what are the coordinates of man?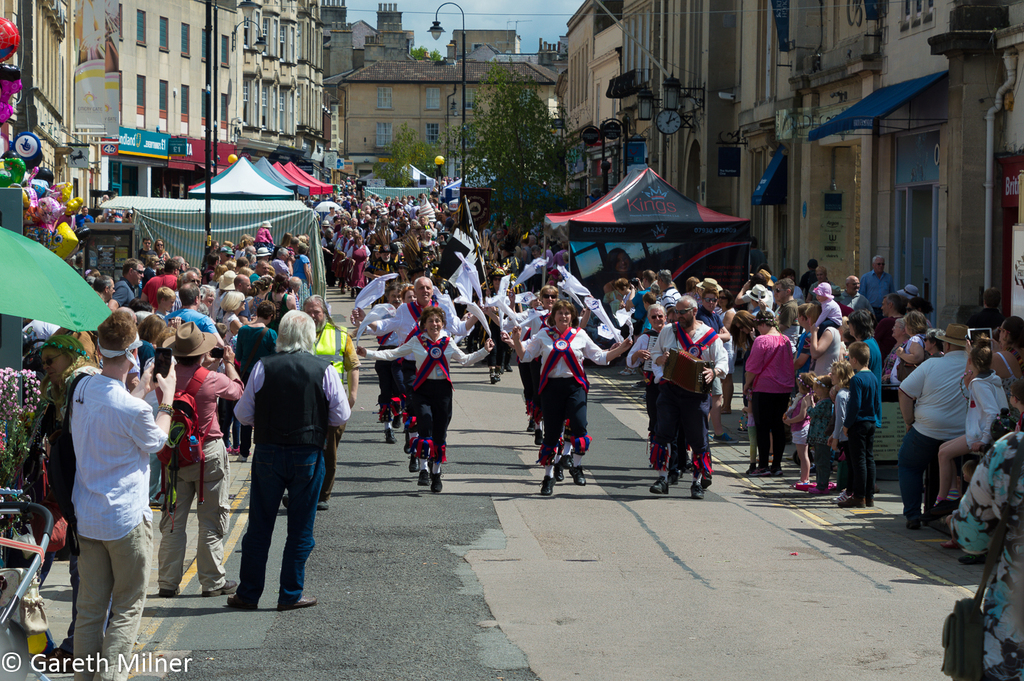
box=[651, 295, 729, 500].
